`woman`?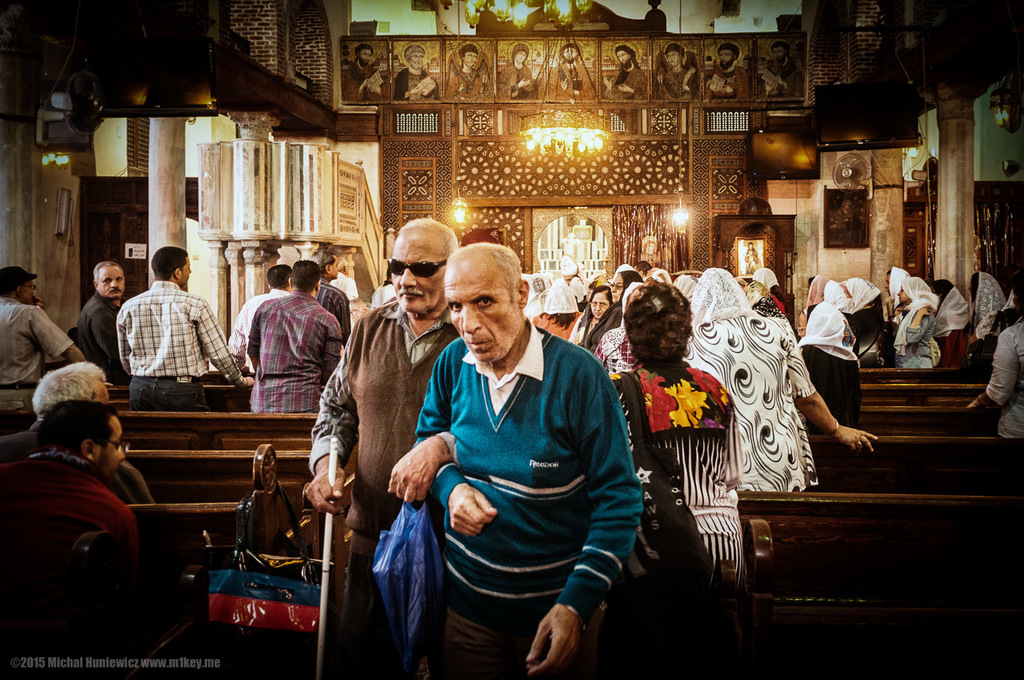
box(607, 266, 750, 606)
